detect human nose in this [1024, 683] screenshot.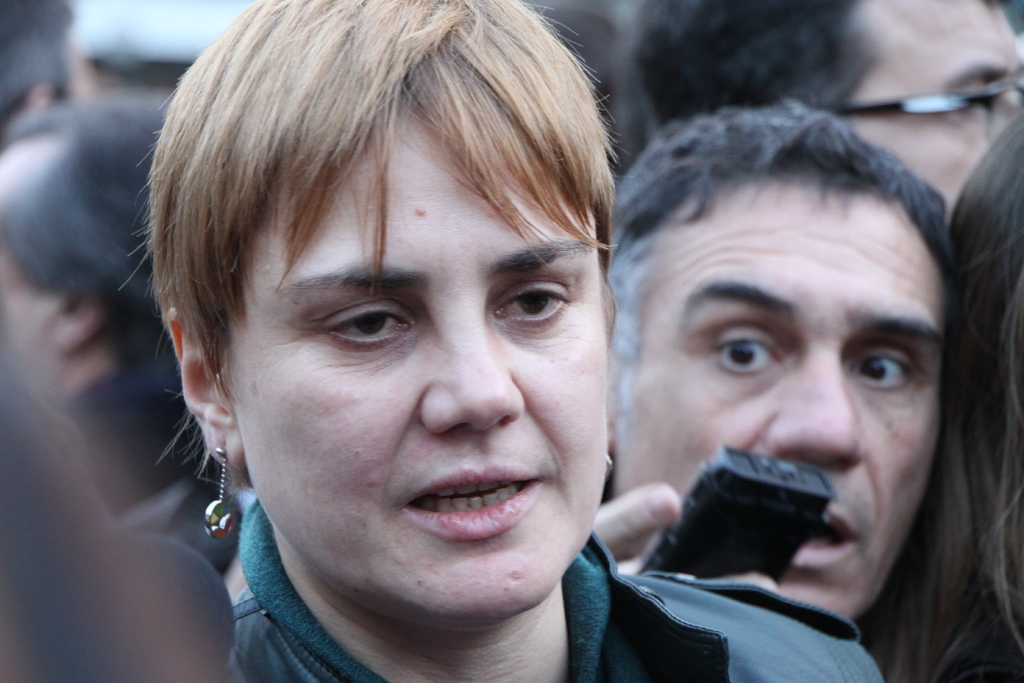
Detection: 765, 347, 862, 461.
